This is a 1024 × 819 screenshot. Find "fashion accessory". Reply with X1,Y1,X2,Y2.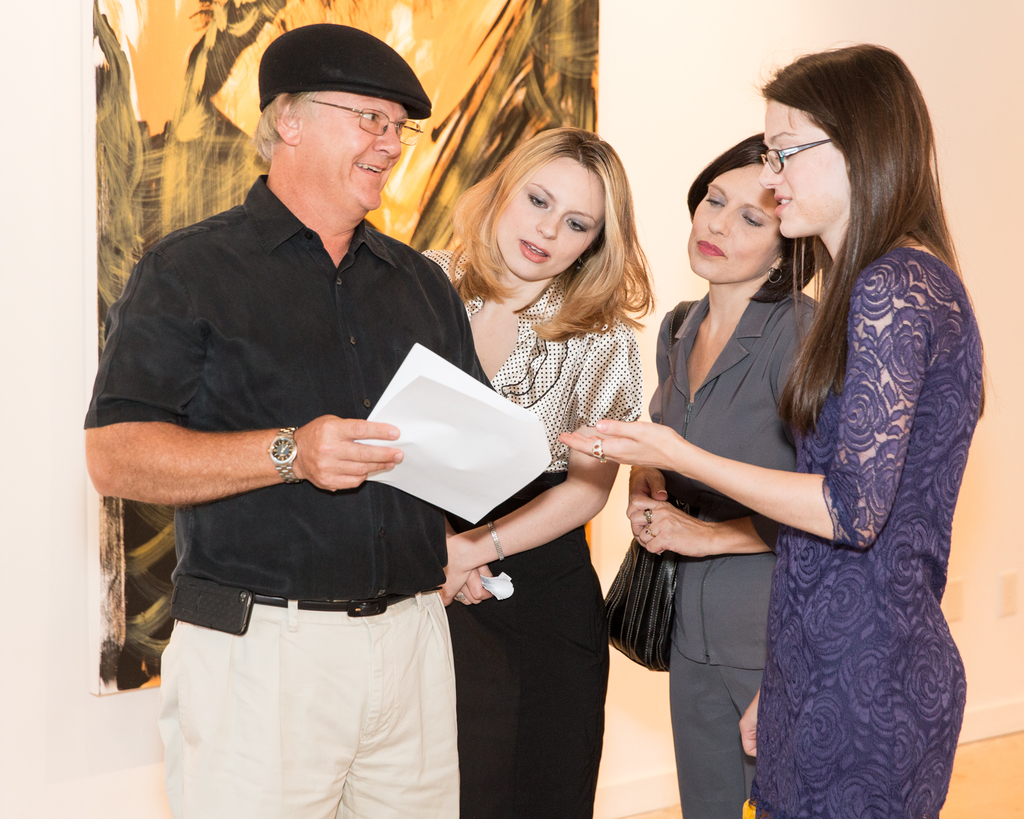
298,93,423,150.
